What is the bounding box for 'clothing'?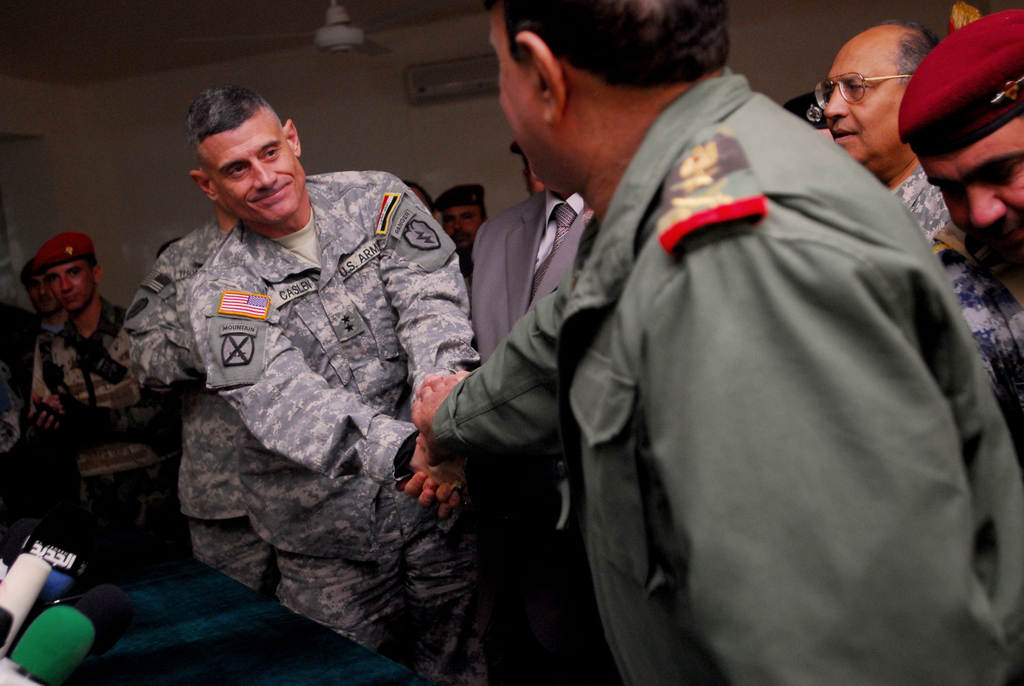
pyautogui.locateOnScreen(473, 186, 584, 366).
